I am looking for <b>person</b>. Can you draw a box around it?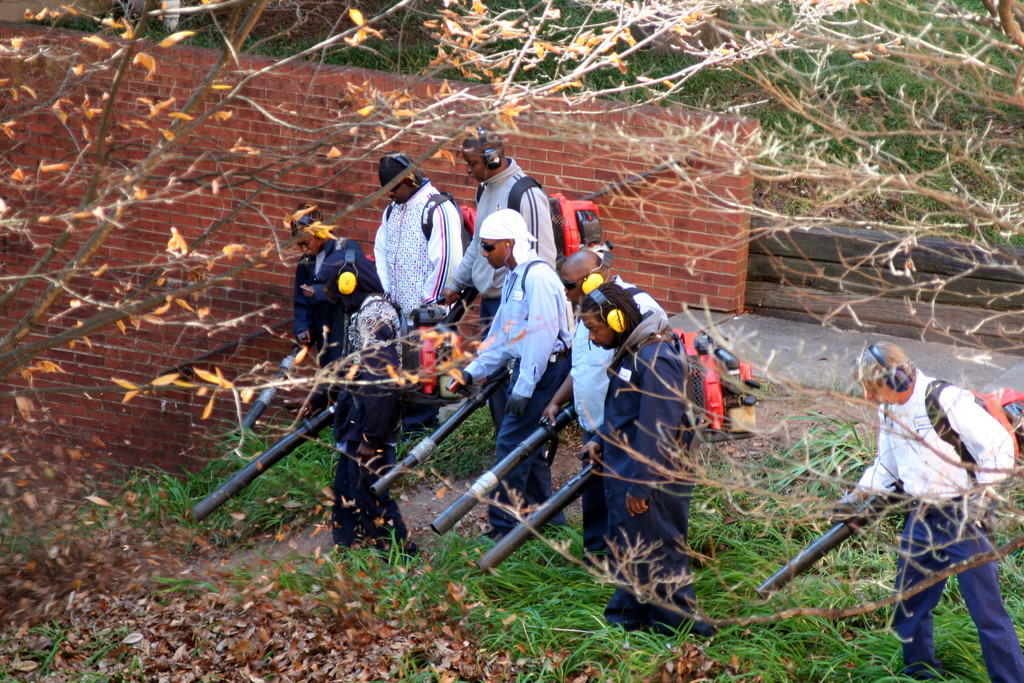
Sure, the bounding box is 303 293 412 559.
